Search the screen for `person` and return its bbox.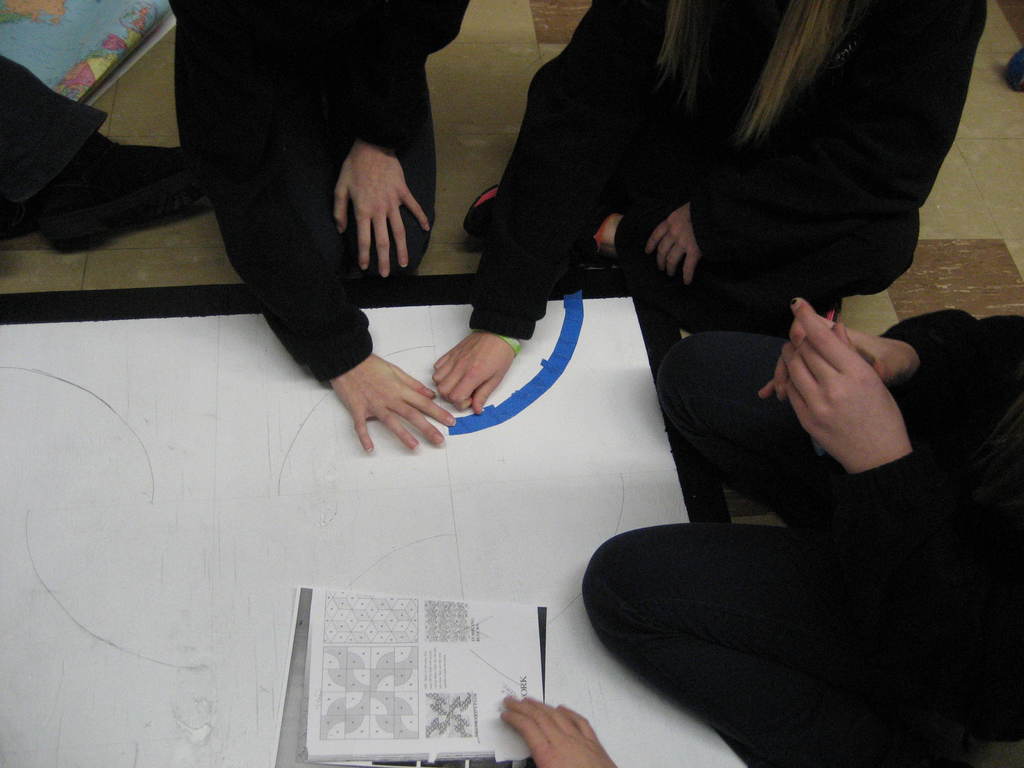
Found: [495, 699, 626, 766].
